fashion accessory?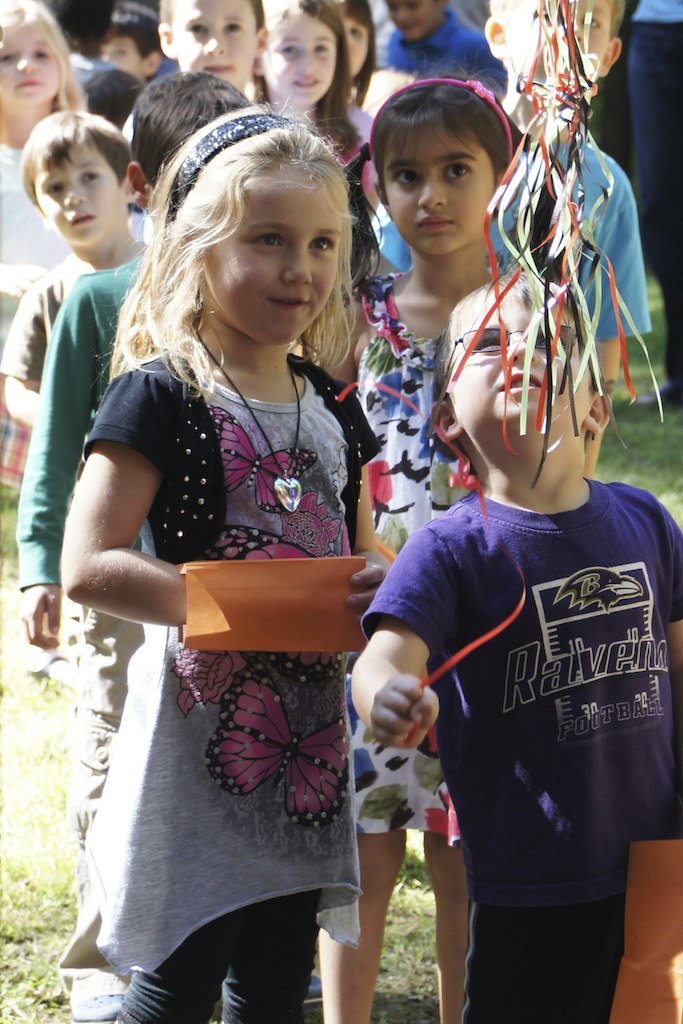
<box>357,76,512,154</box>
